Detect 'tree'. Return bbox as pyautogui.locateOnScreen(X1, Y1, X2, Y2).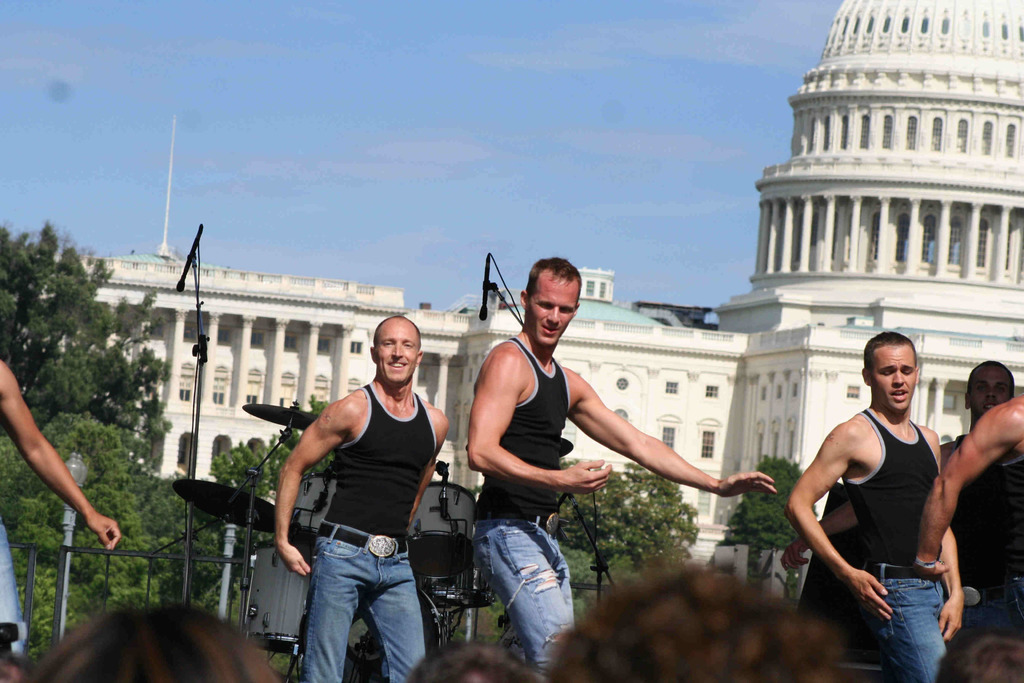
pyautogui.locateOnScreen(211, 386, 339, 507).
